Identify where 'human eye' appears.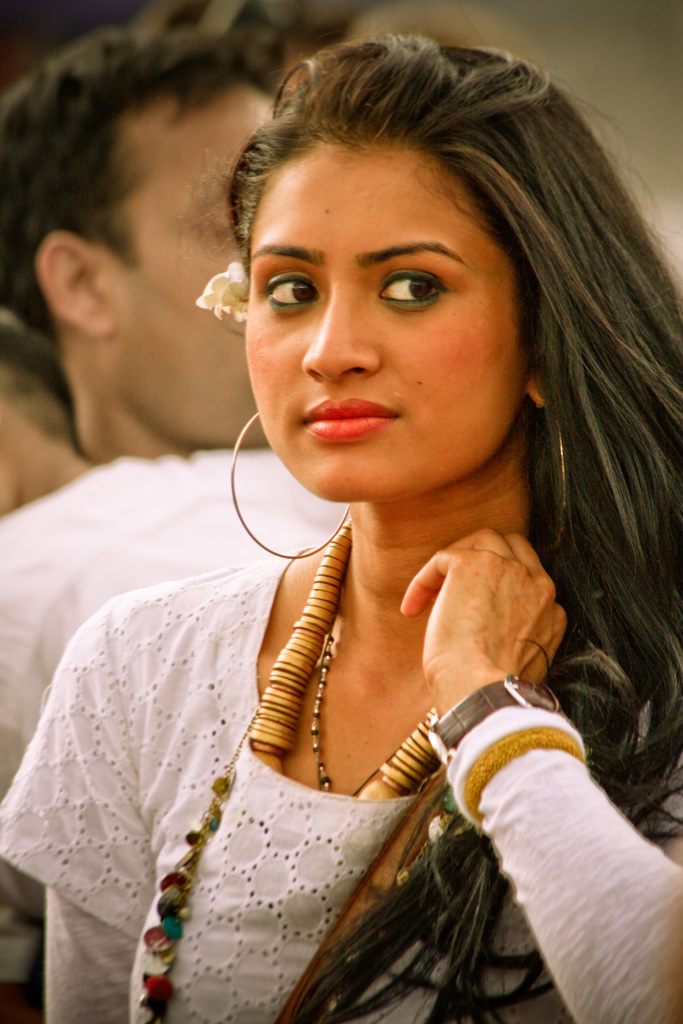
Appears at 369/264/452/317.
